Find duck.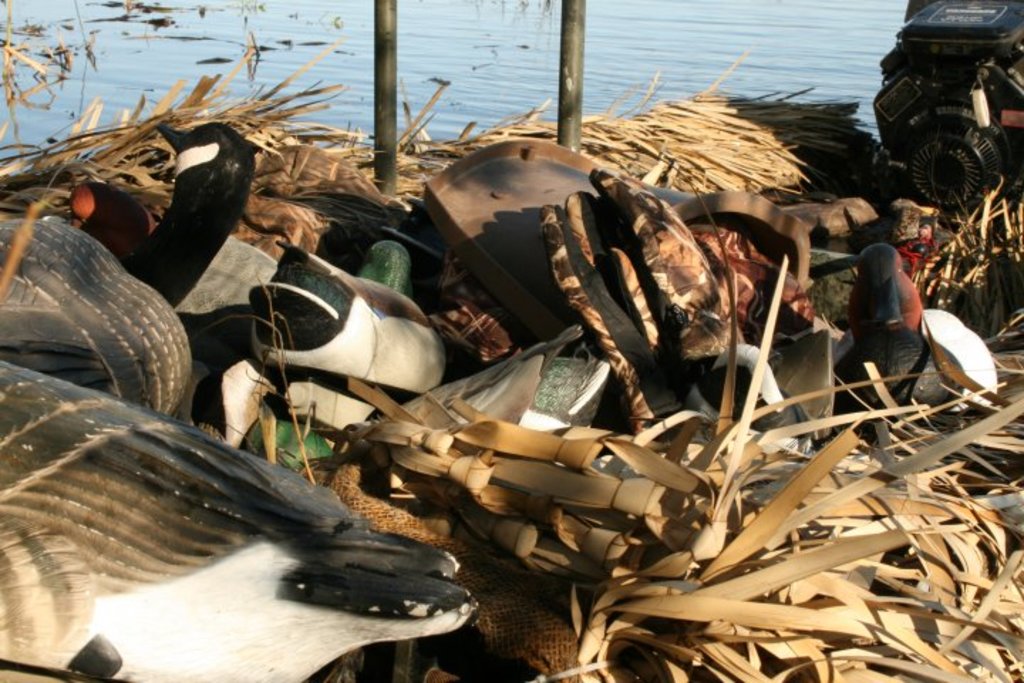
bbox(815, 239, 1007, 434).
